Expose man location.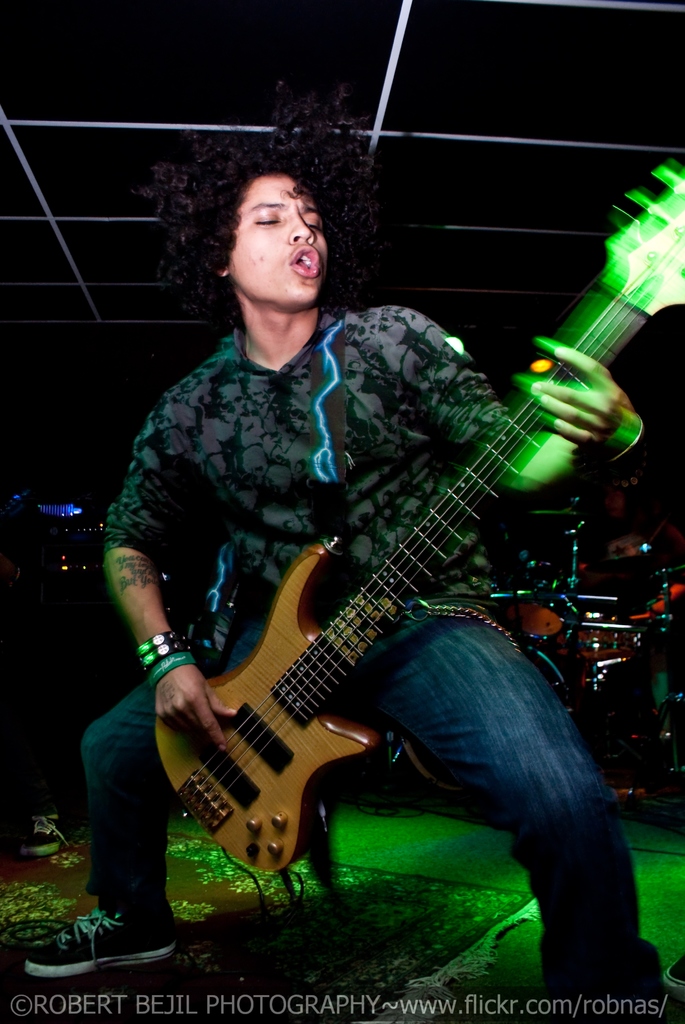
Exposed at [580,472,684,601].
